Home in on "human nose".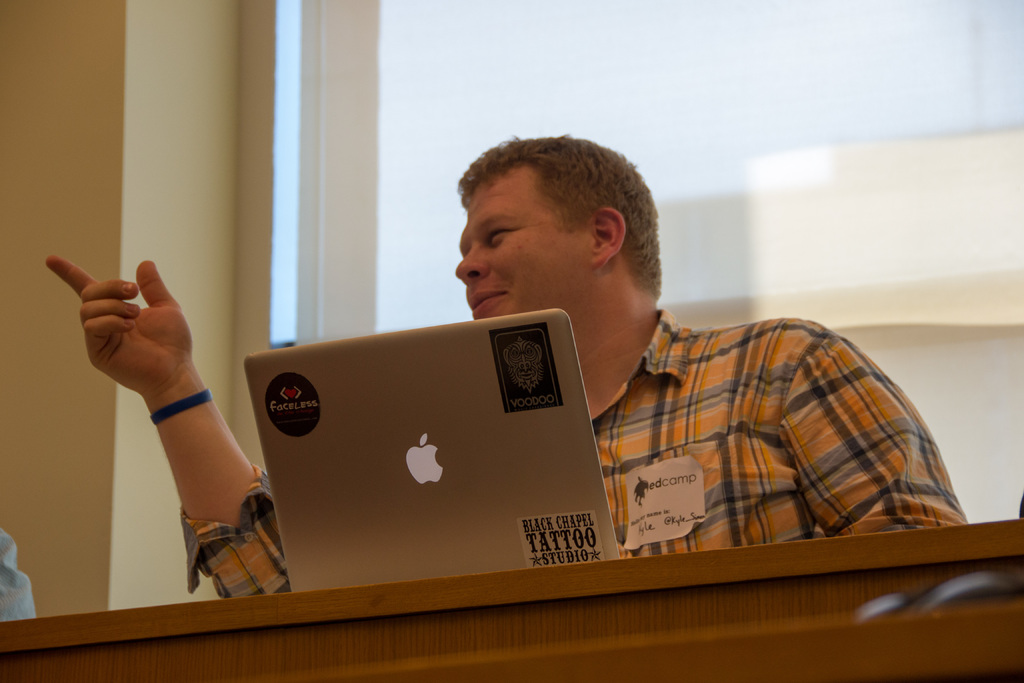
Homed in at Rect(455, 242, 492, 286).
